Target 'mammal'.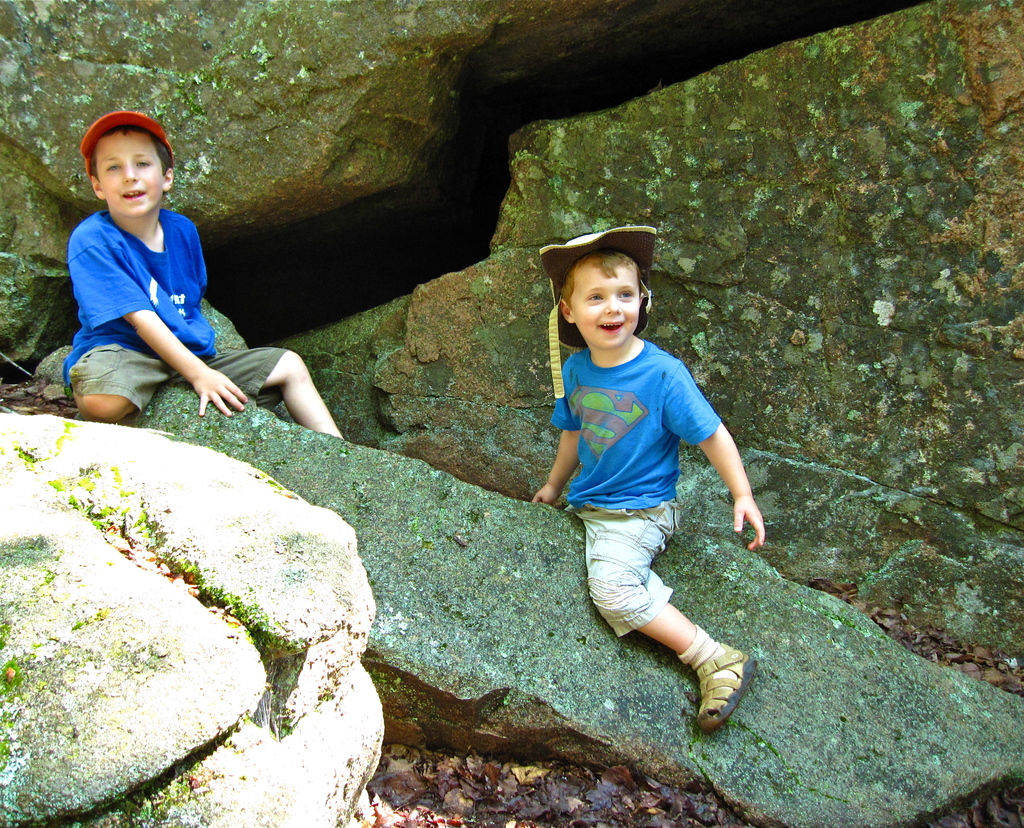
Target region: [left=58, top=106, right=344, bottom=436].
